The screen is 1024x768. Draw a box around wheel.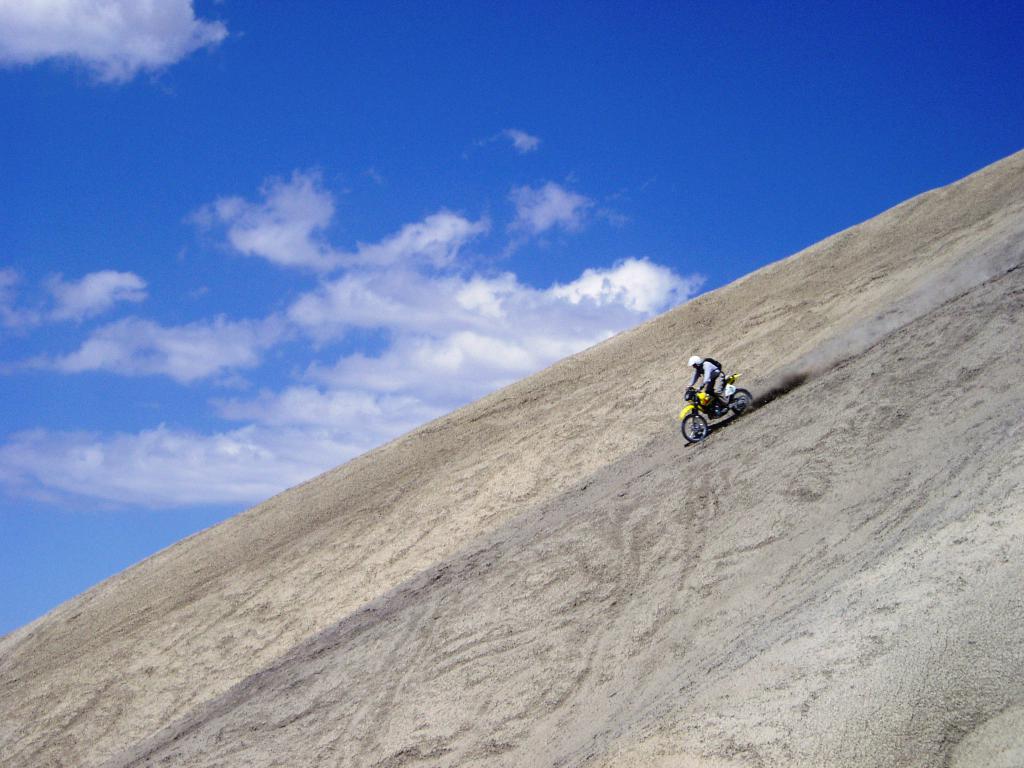
732/388/753/415.
